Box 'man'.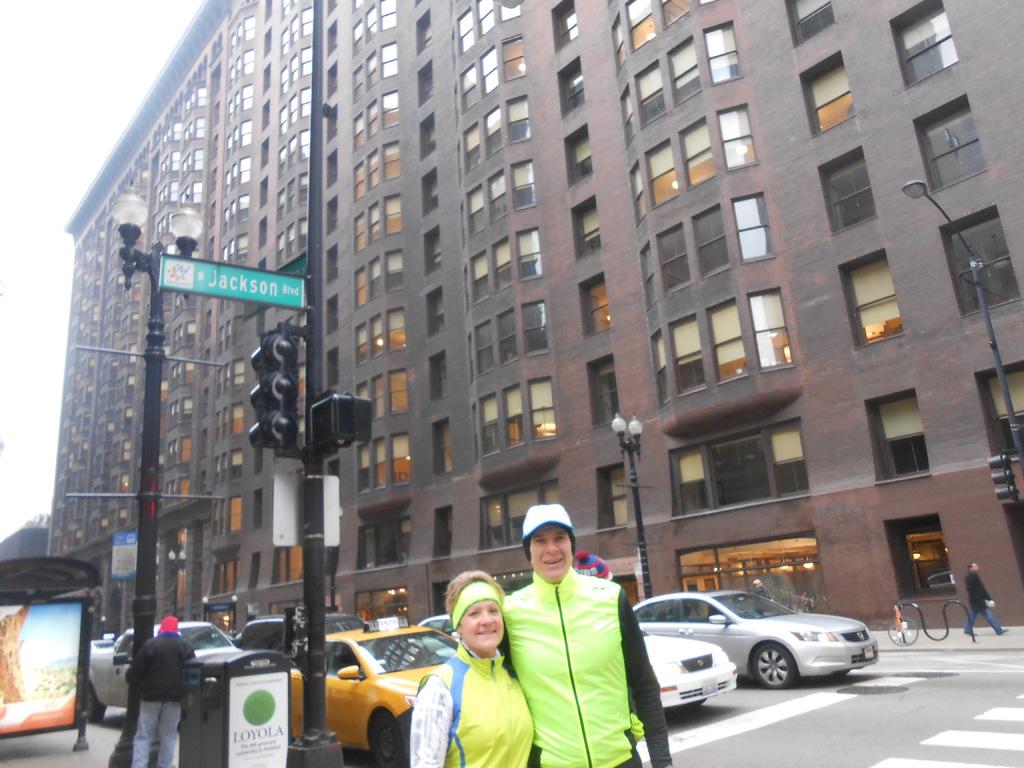
BBox(126, 616, 193, 767).
